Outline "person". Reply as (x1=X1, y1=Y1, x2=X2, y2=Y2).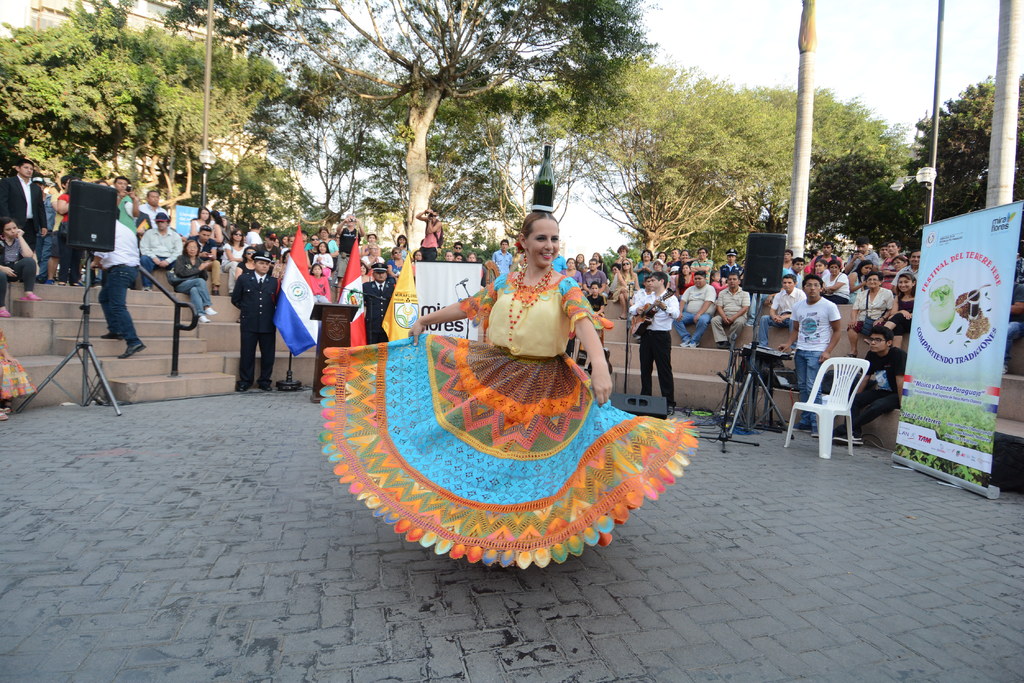
(x1=823, y1=256, x2=852, y2=305).
